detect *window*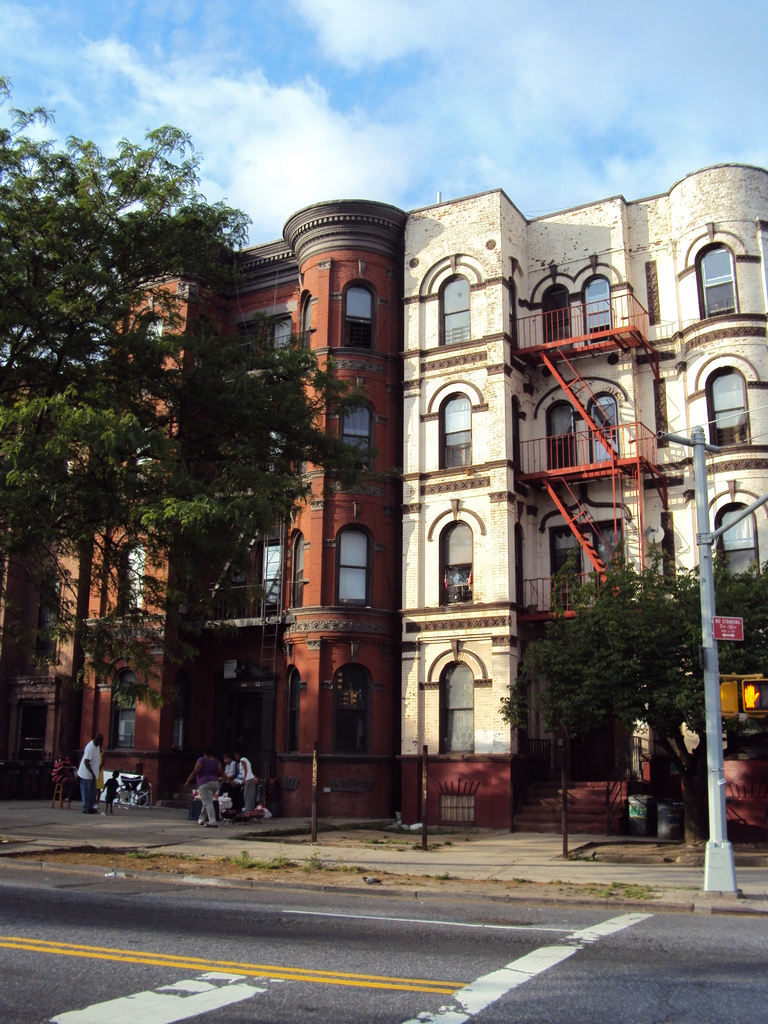
437,391,474,468
